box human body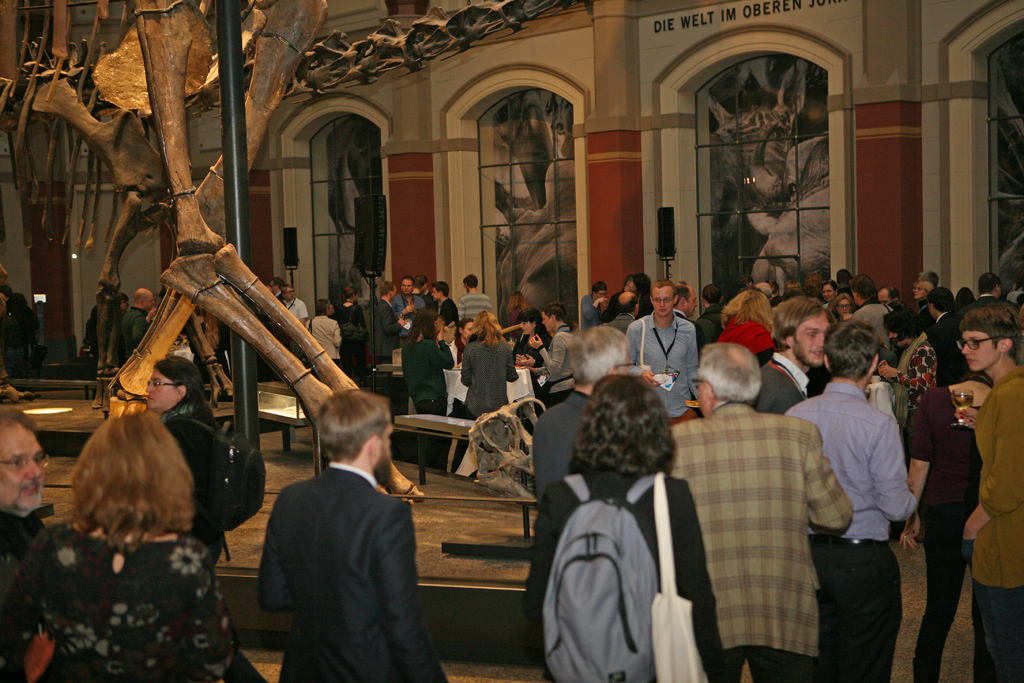
528 391 593 508
